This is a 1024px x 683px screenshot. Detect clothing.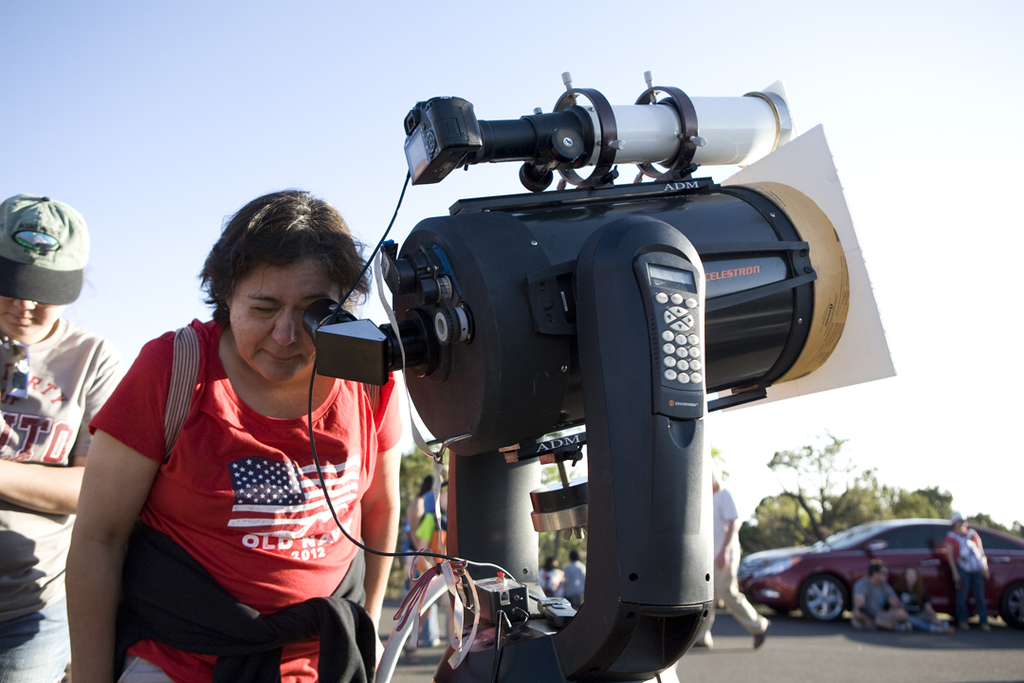
[542,567,570,595].
